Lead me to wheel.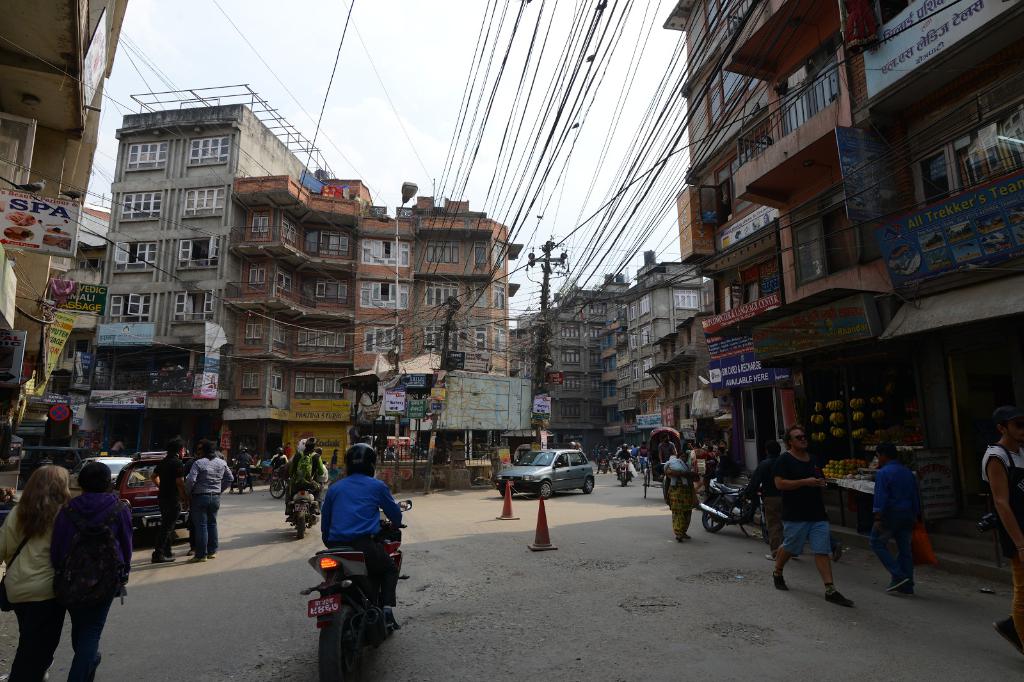
Lead to BBox(297, 521, 305, 539).
